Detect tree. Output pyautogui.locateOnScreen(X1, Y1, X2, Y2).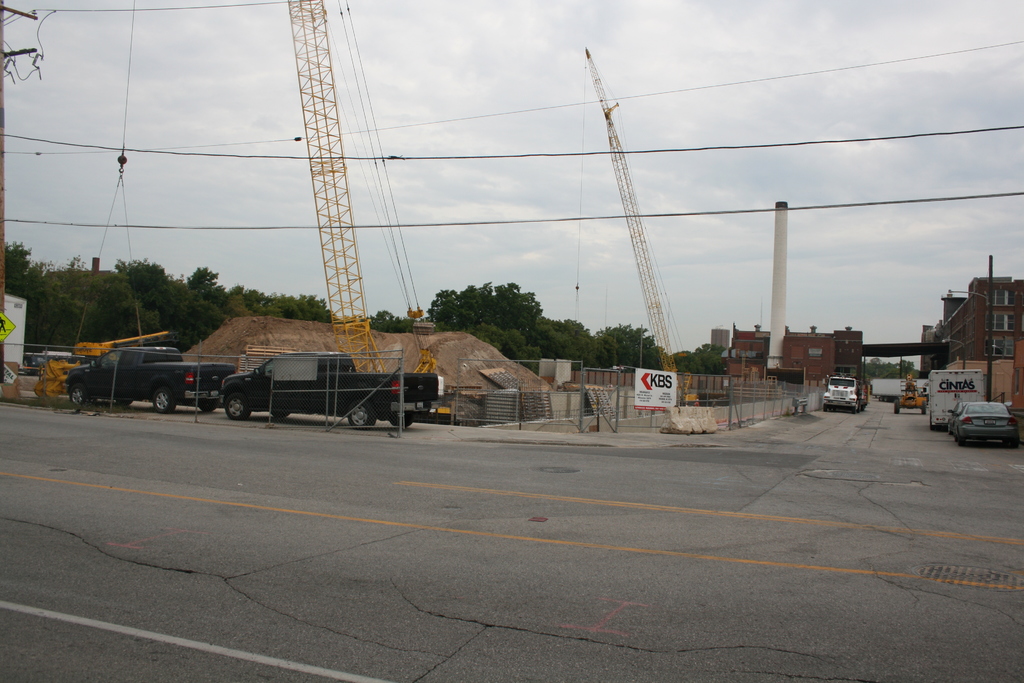
pyautogui.locateOnScreen(184, 265, 229, 340).
